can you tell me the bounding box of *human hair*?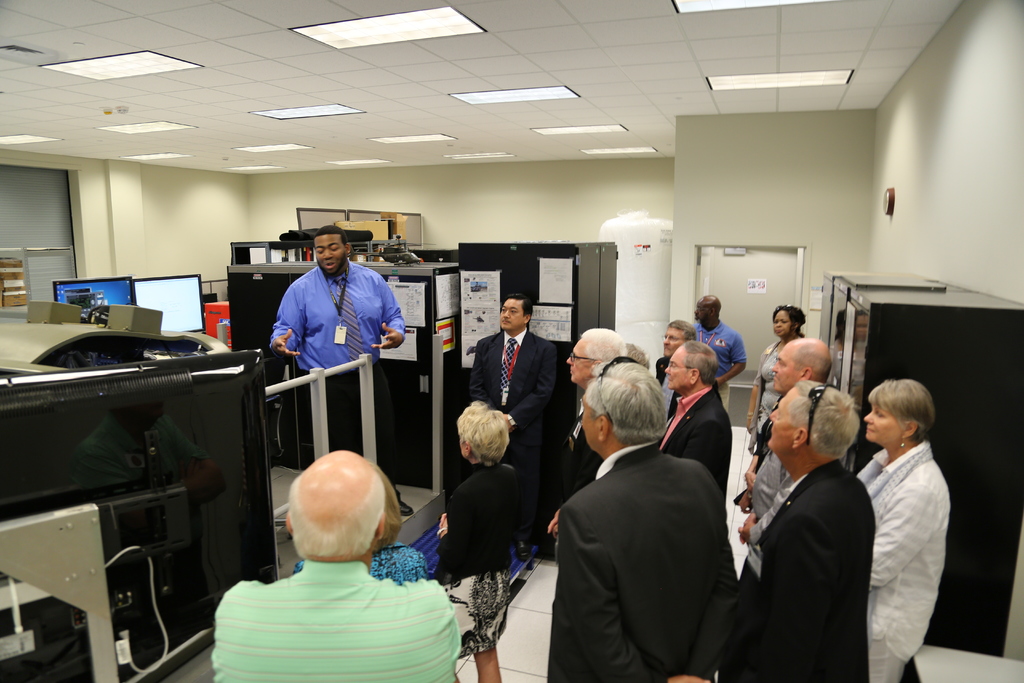
detection(289, 466, 387, 561).
